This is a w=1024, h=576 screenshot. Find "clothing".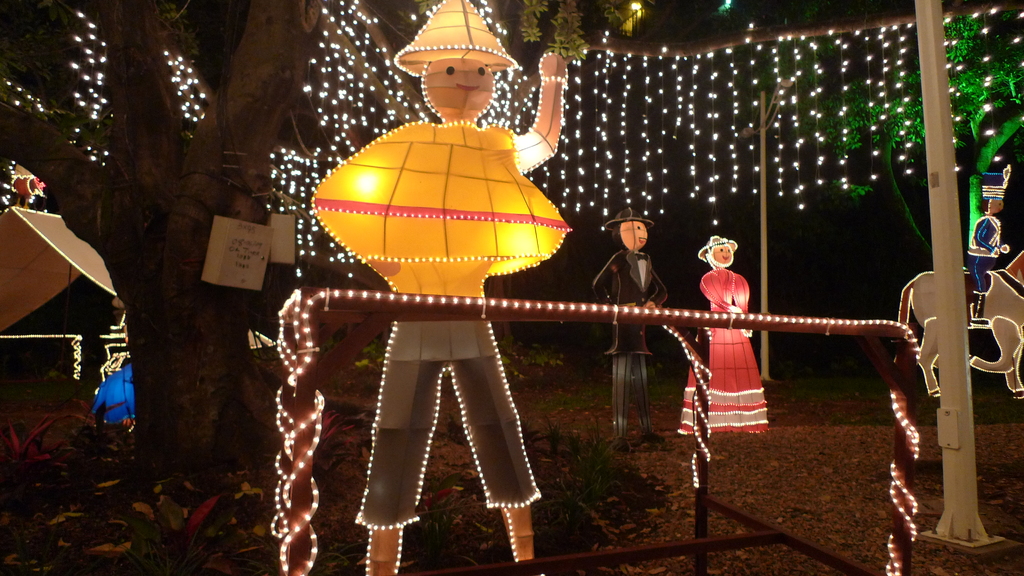
Bounding box: (left=698, top=219, right=774, bottom=440).
